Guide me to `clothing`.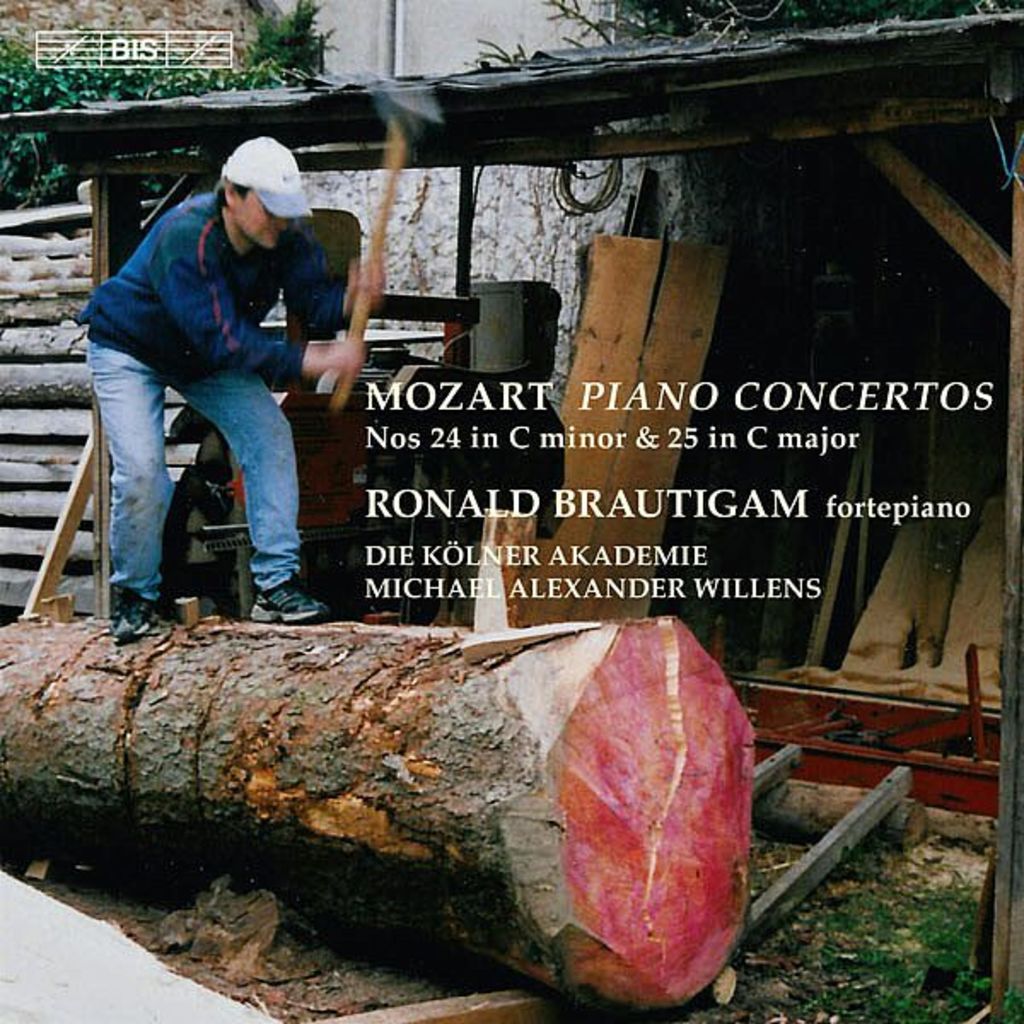
Guidance: x1=75, y1=97, x2=377, y2=628.
